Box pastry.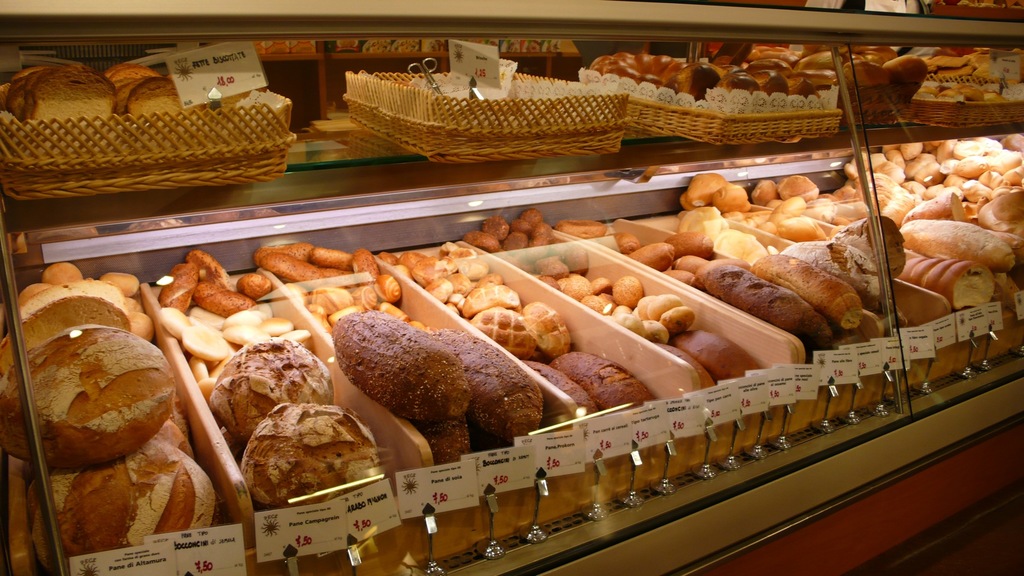
<region>243, 404, 379, 510</region>.
